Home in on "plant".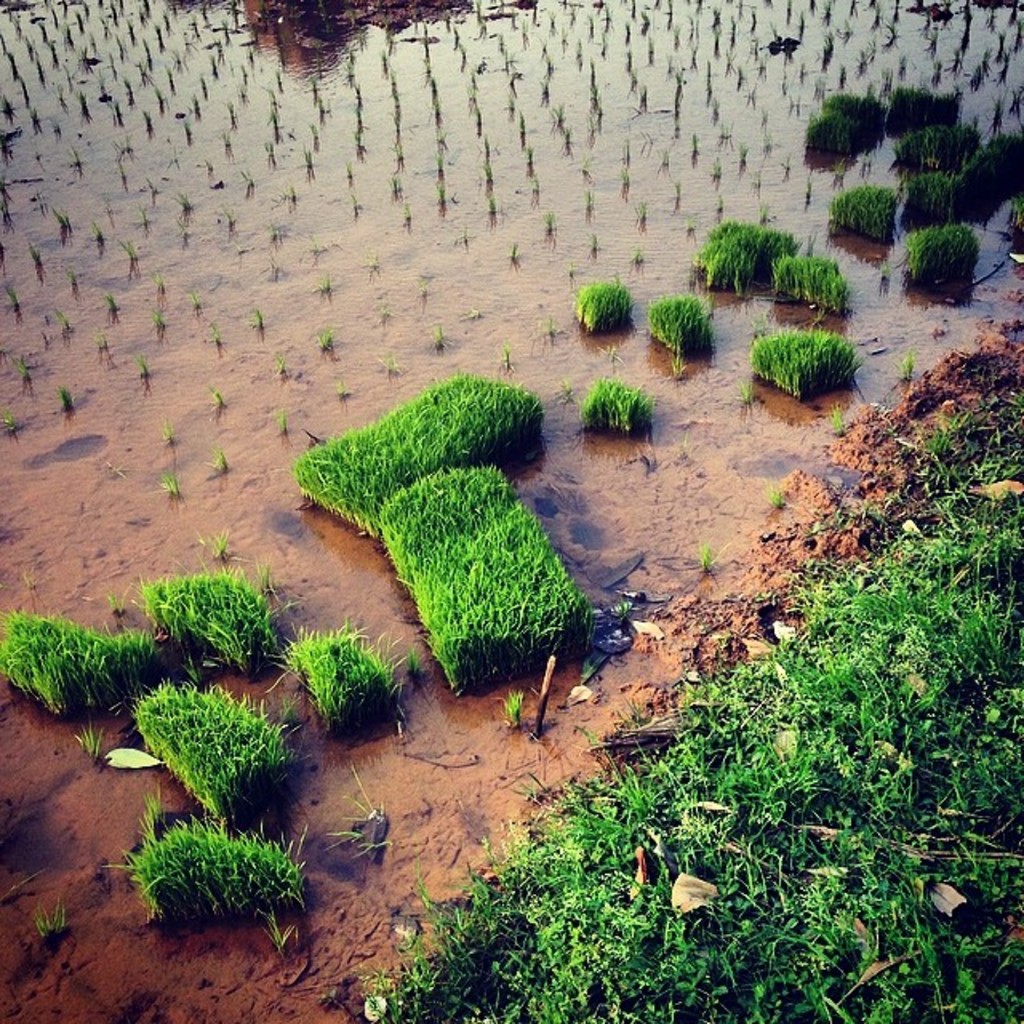
Homed in at x1=962, y1=123, x2=1022, y2=194.
